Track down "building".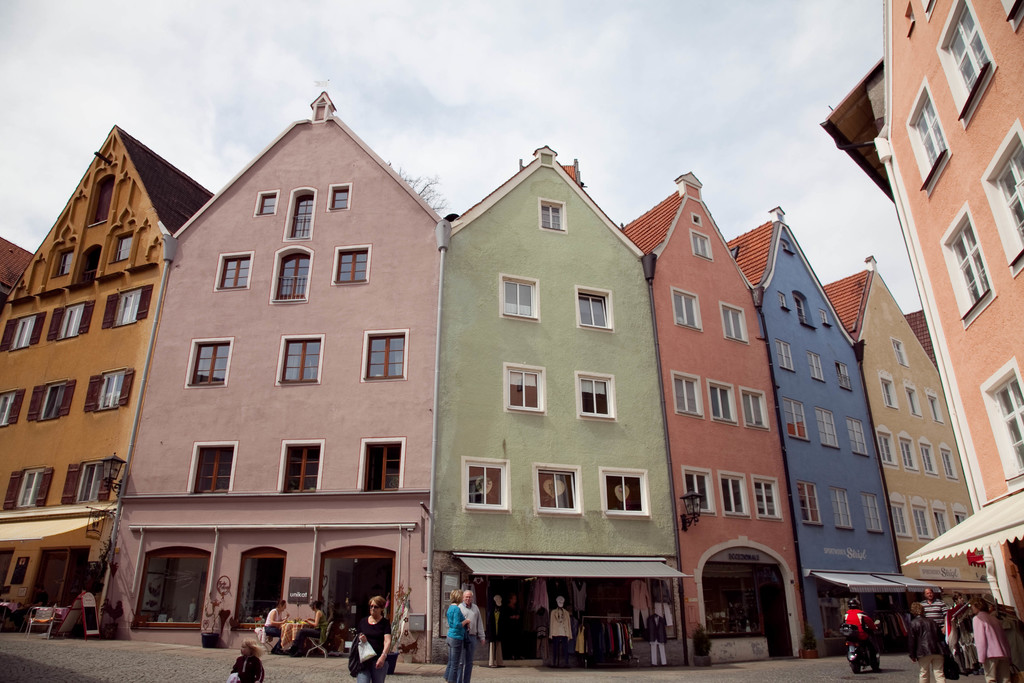
Tracked to [left=824, top=0, right=1023, bottom=636].
